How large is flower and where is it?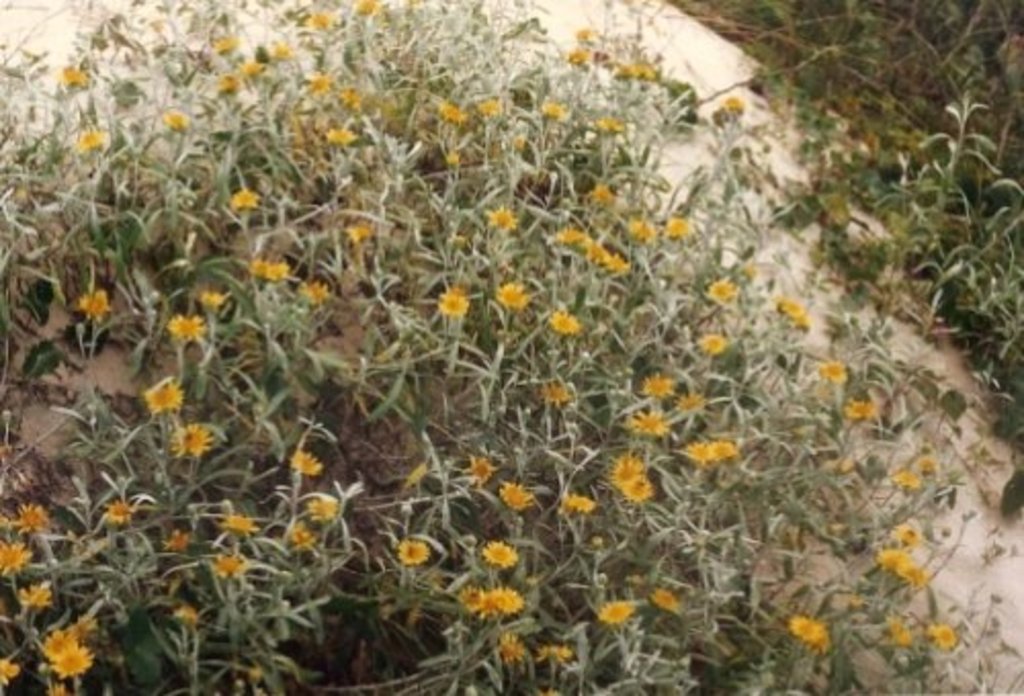
Bounding box: (x1=526, y1=639, x2=573, y2=671).
